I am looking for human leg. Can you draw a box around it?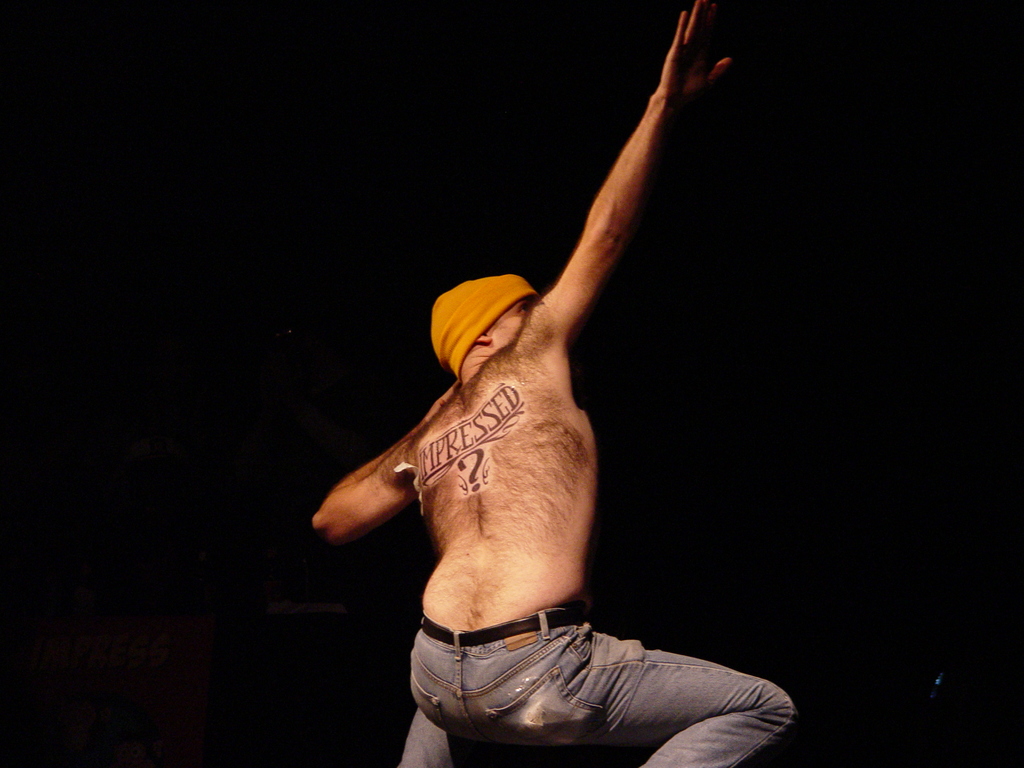
Sure, the bounding box is (476,616,796,767).
